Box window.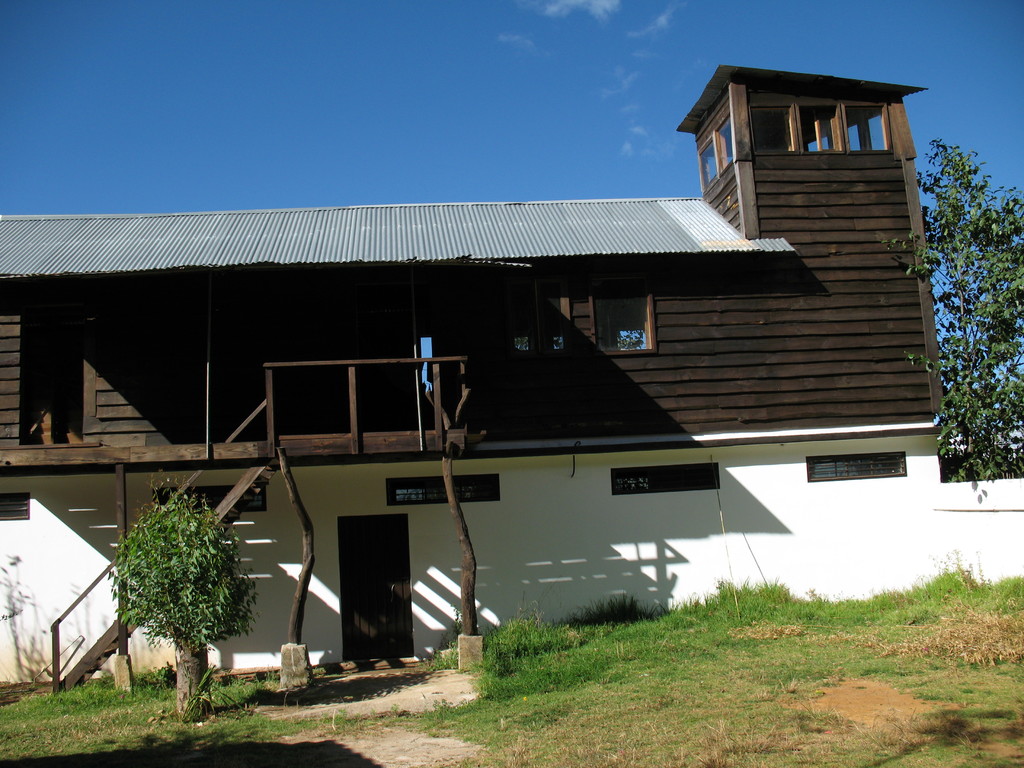
left=387, top=473, right=502, bottom=504.
